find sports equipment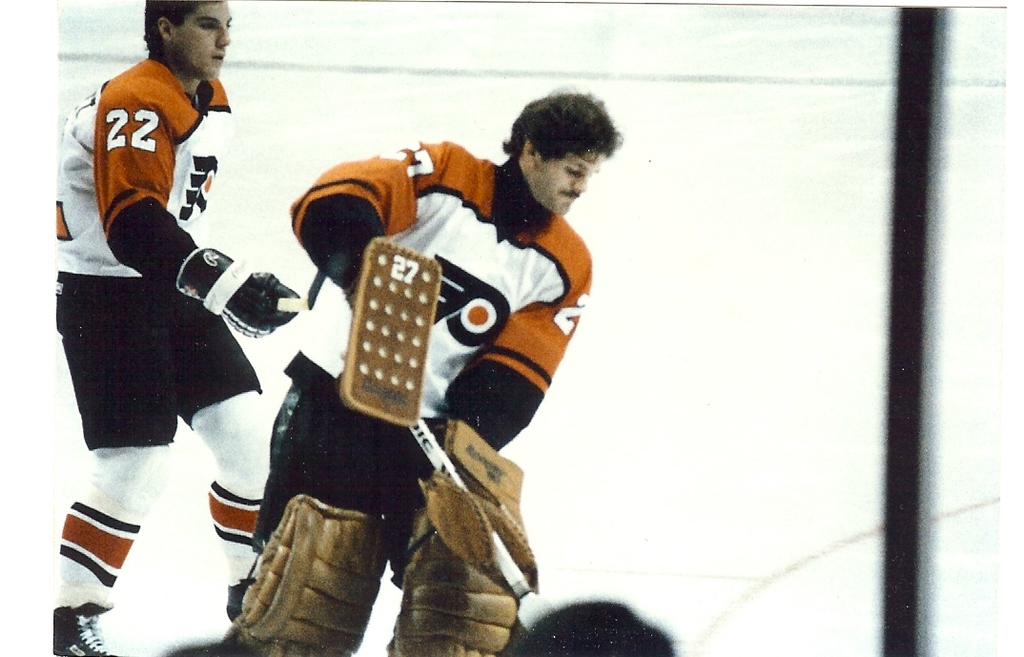
443, 416, 524, 527
